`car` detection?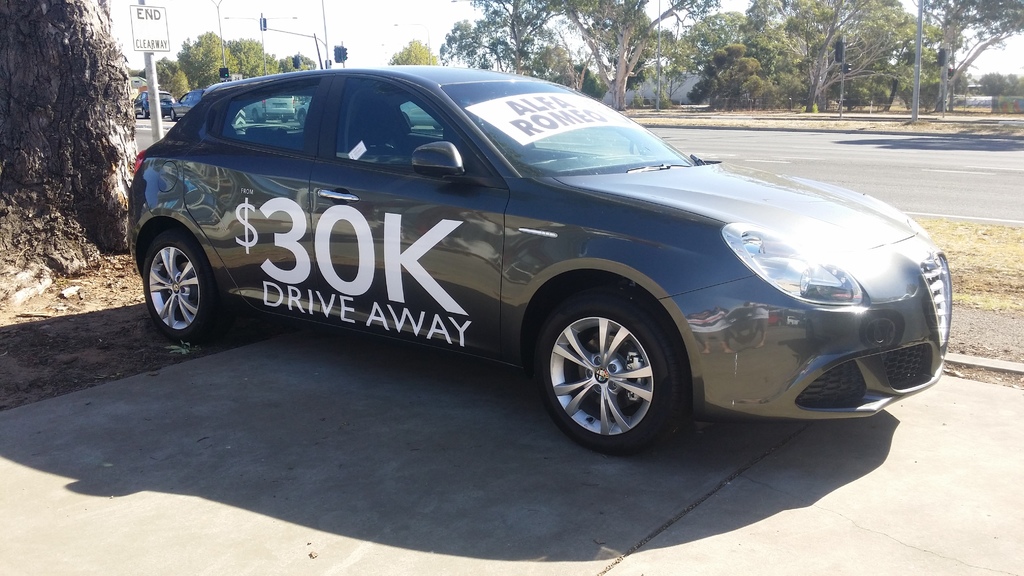
BBox(126, 65, 950, 458)
